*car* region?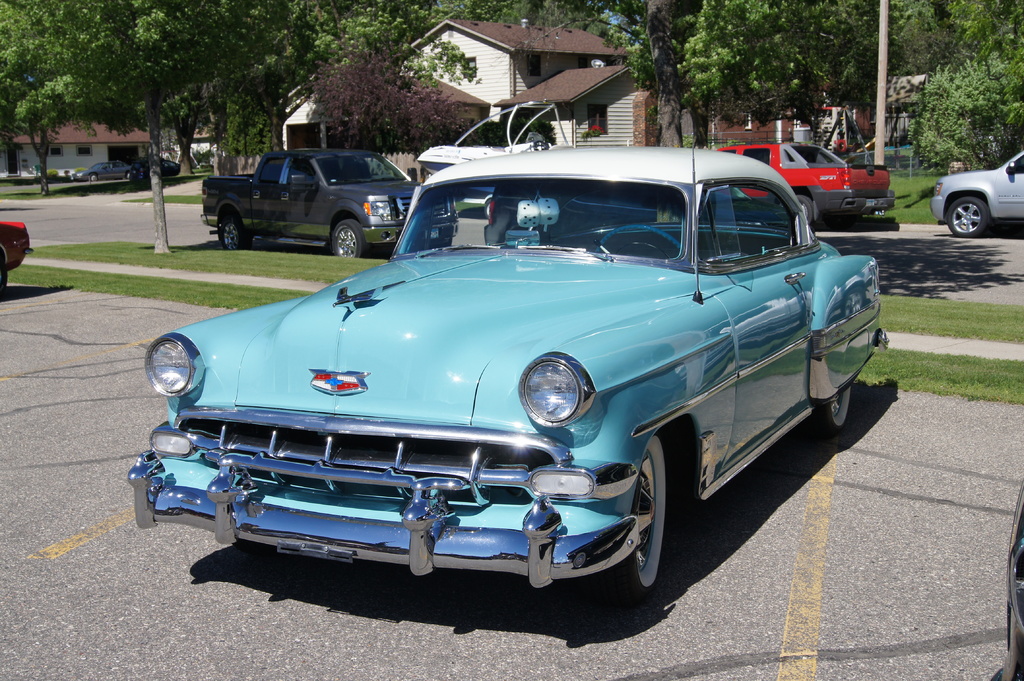
(77, 161, 129, 188)
